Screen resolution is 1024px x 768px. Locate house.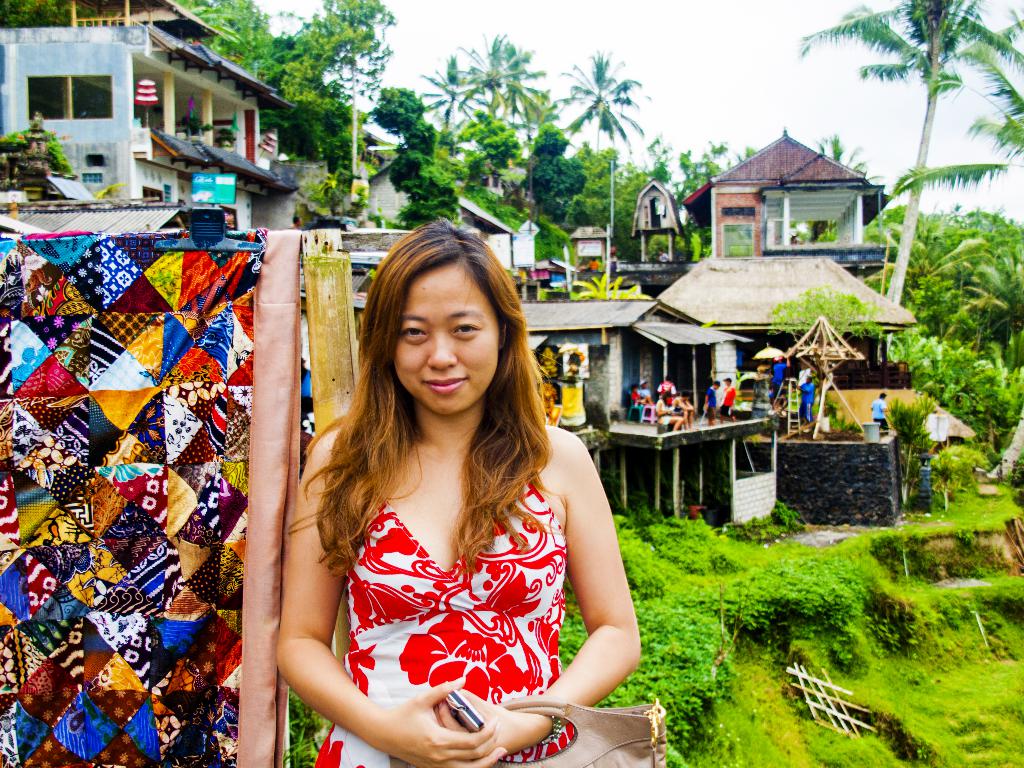
box(0, 0, 303, 245).
